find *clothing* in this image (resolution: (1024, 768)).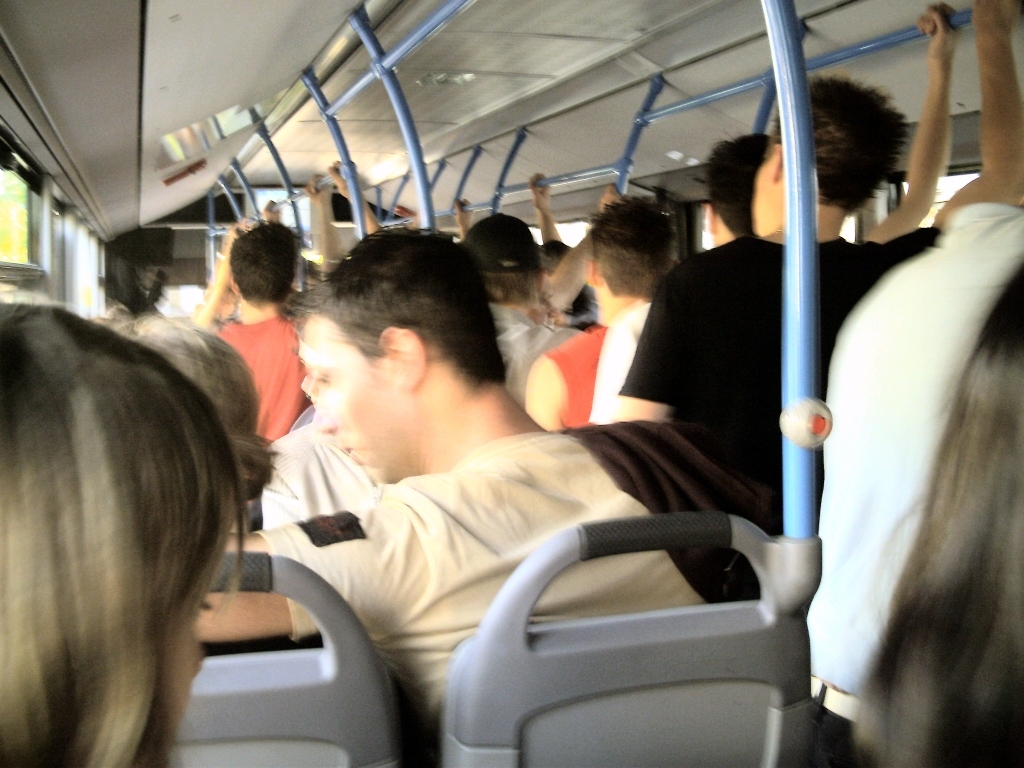
{"left": 802, "top": 202, "right": 1023, "bottom": 765}.
